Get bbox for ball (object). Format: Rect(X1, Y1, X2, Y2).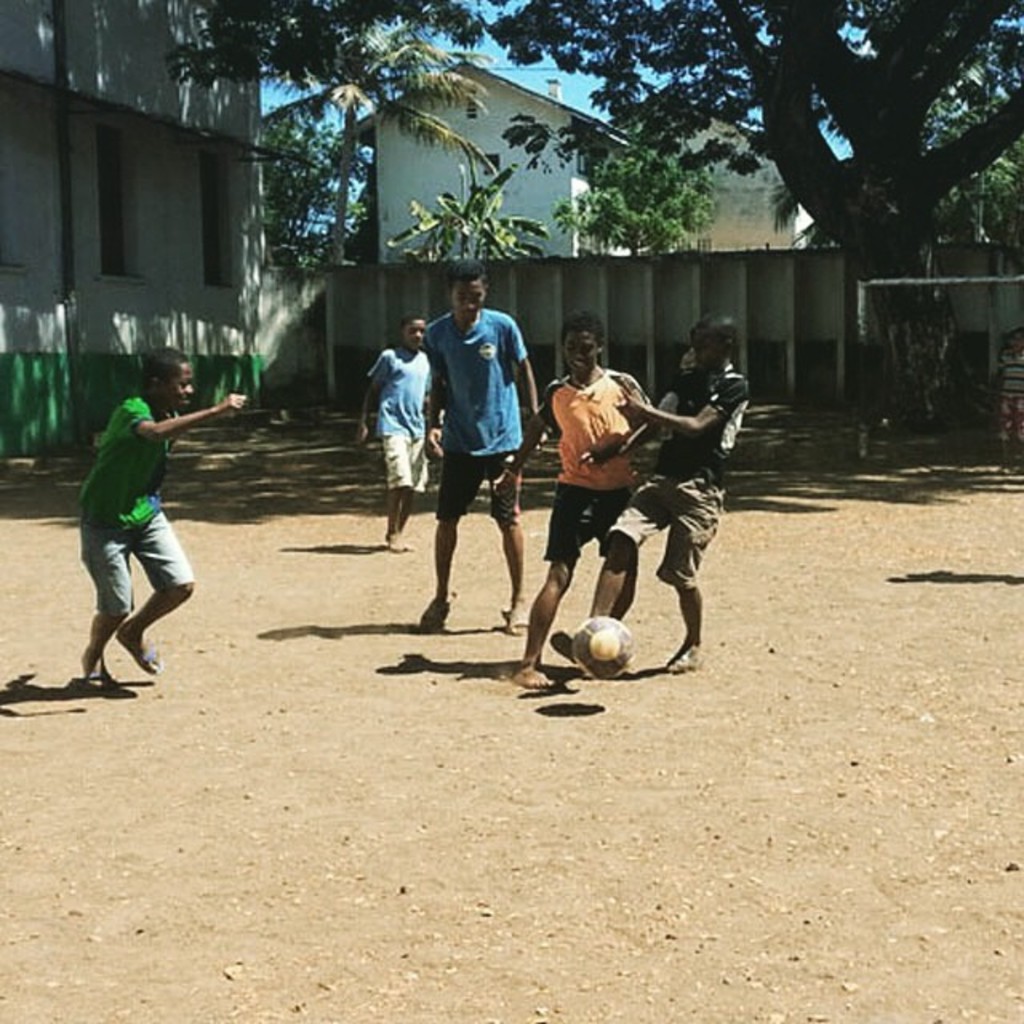
Rect(574, 619, 634, 678).
